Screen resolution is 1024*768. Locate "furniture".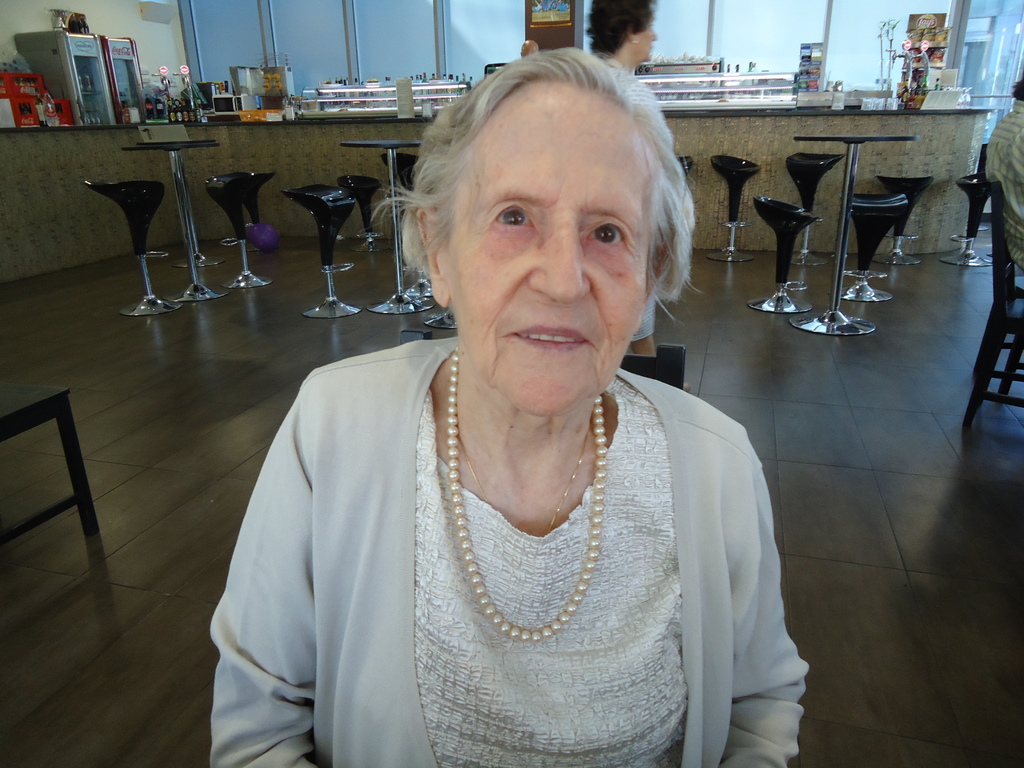
{"x1": 746, "y1": 196, "x2": 820, "y2": 315}.
